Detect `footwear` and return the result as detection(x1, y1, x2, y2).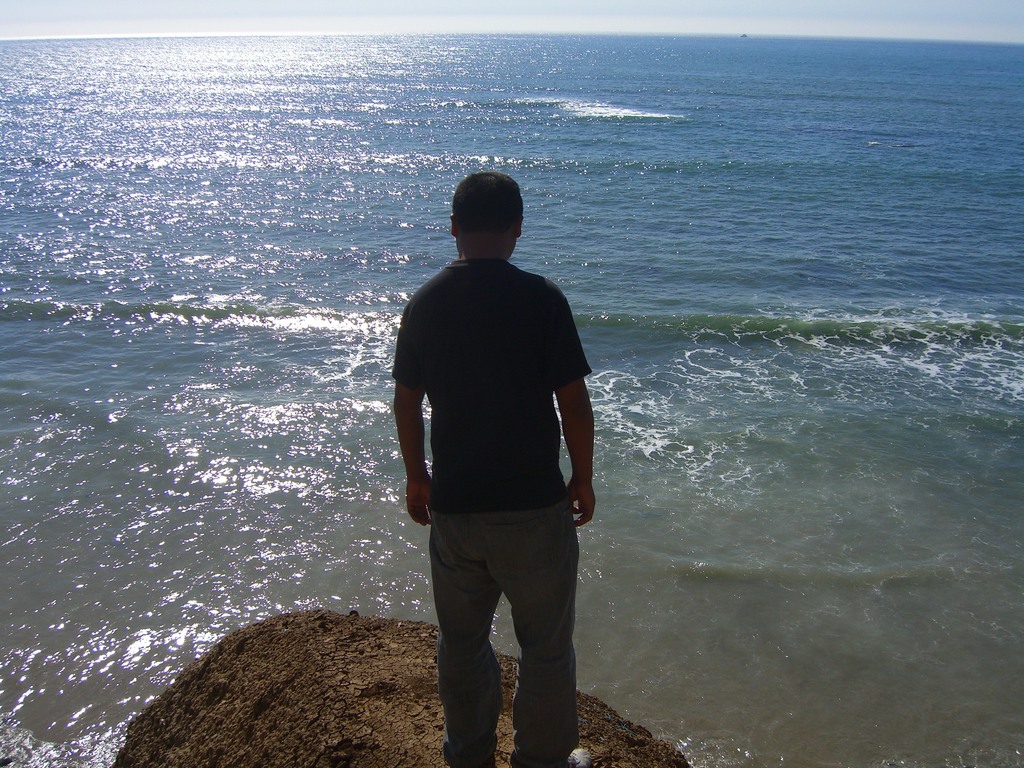
detection(556, 742, 601, 767).
